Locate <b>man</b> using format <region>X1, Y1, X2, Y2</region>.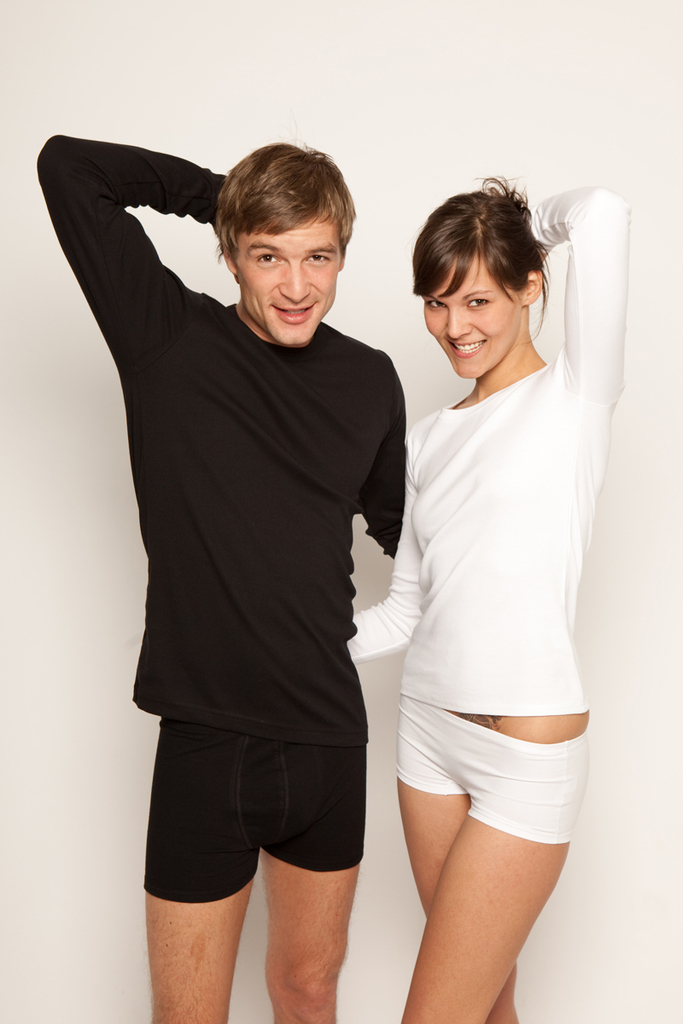
<region>79, 71, 421, 985</region>.
